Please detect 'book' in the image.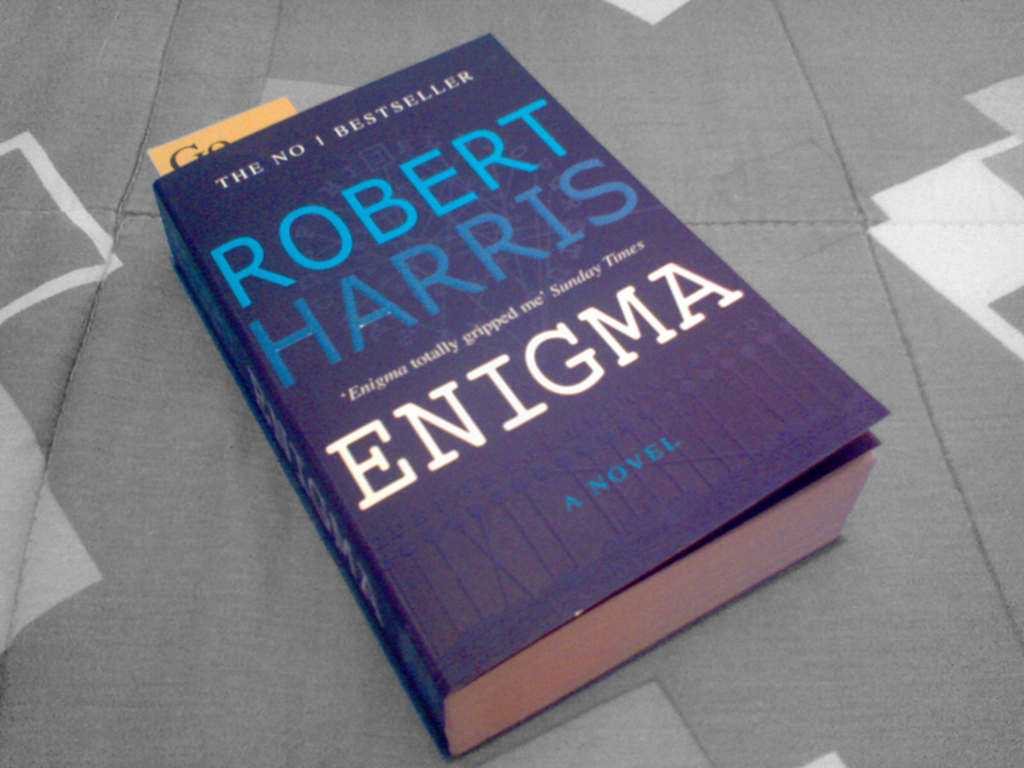
[156, 56, 901, 760].
